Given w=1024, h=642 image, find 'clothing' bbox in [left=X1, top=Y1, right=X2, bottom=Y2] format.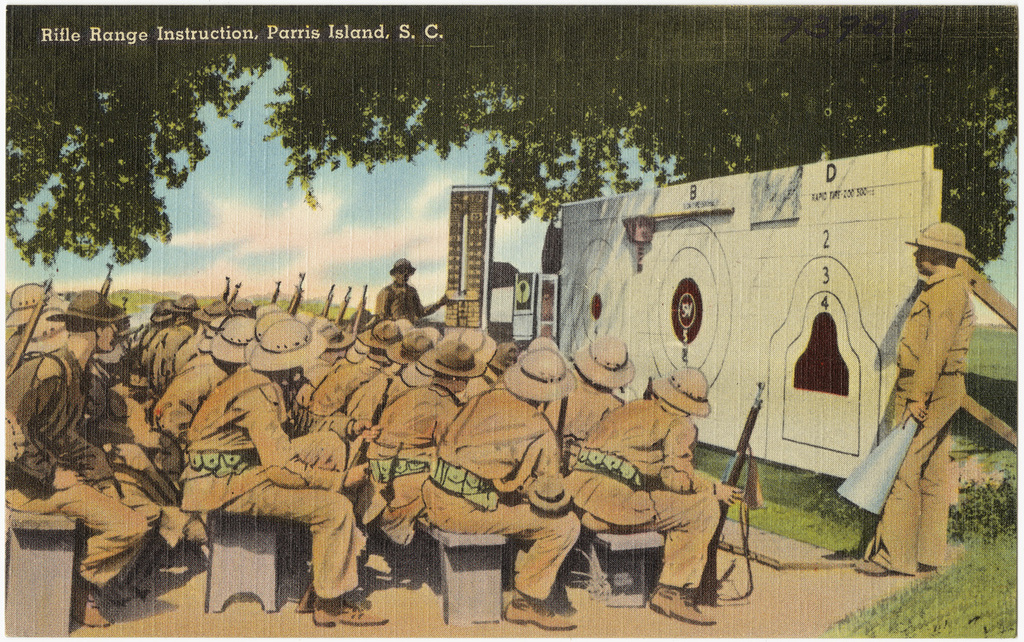
[left=154, top=354, right=228, bottom=463].
